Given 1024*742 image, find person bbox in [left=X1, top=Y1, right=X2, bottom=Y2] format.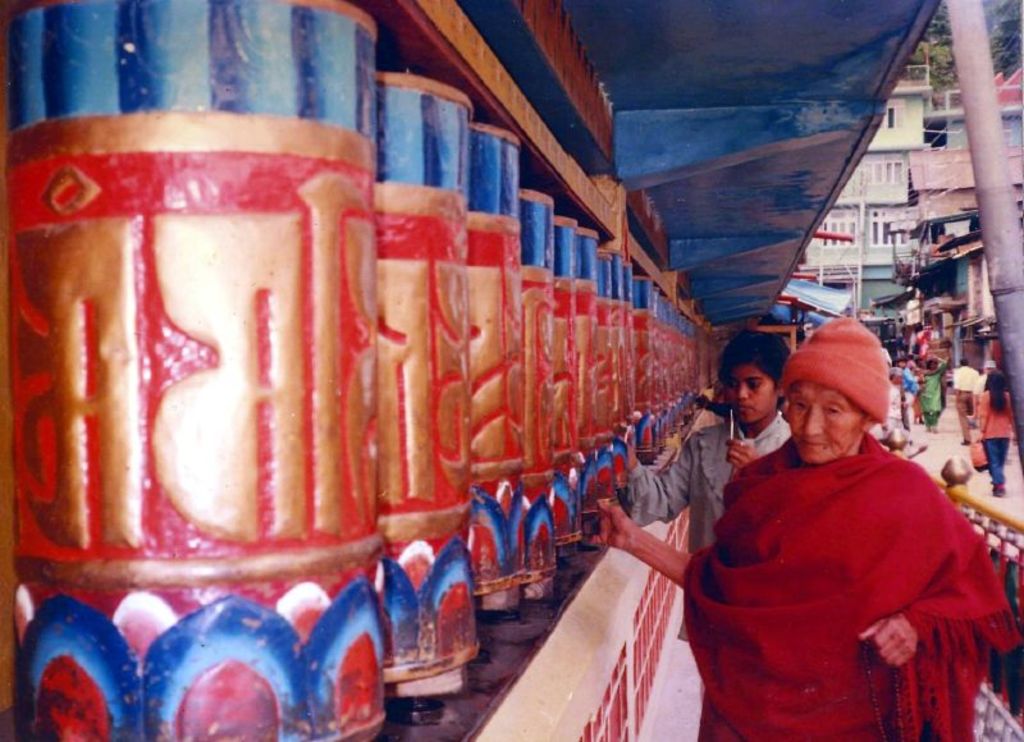
[left=952, top=356, right=979, bottom=446].
